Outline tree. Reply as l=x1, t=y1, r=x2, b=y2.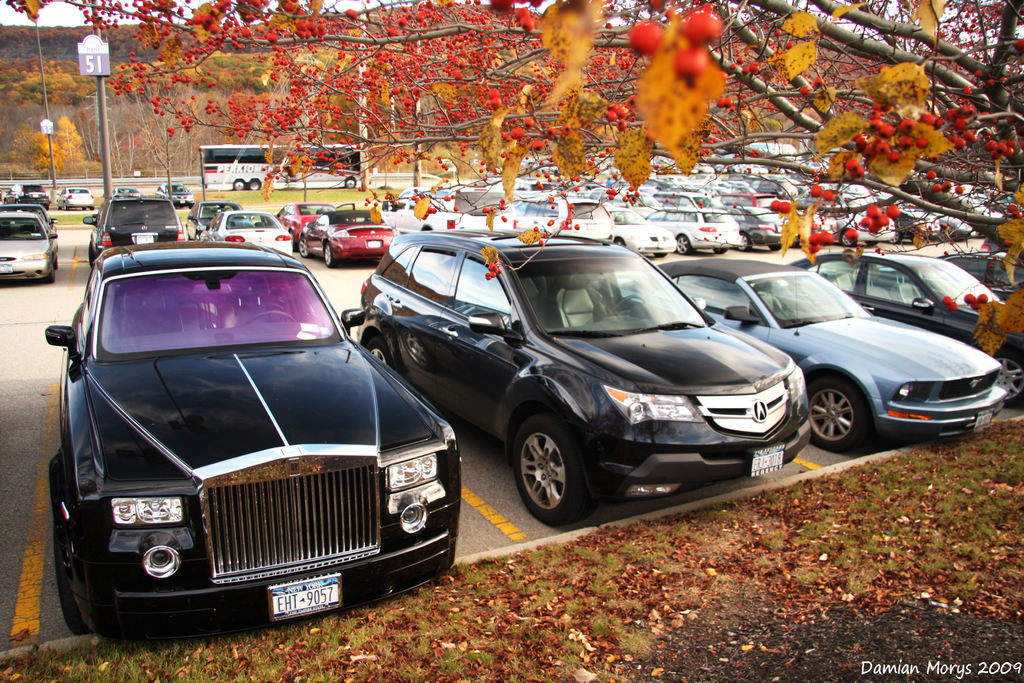
l=25, t=93, r=104, b=186.
